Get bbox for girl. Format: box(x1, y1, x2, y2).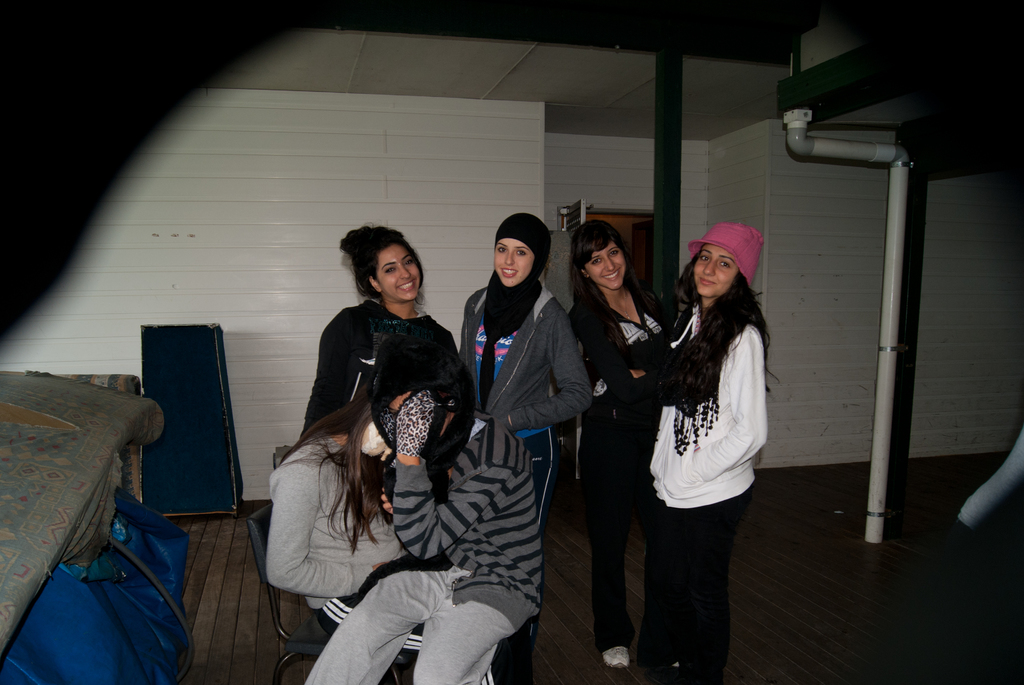
box(645, 221, 781, 684).
